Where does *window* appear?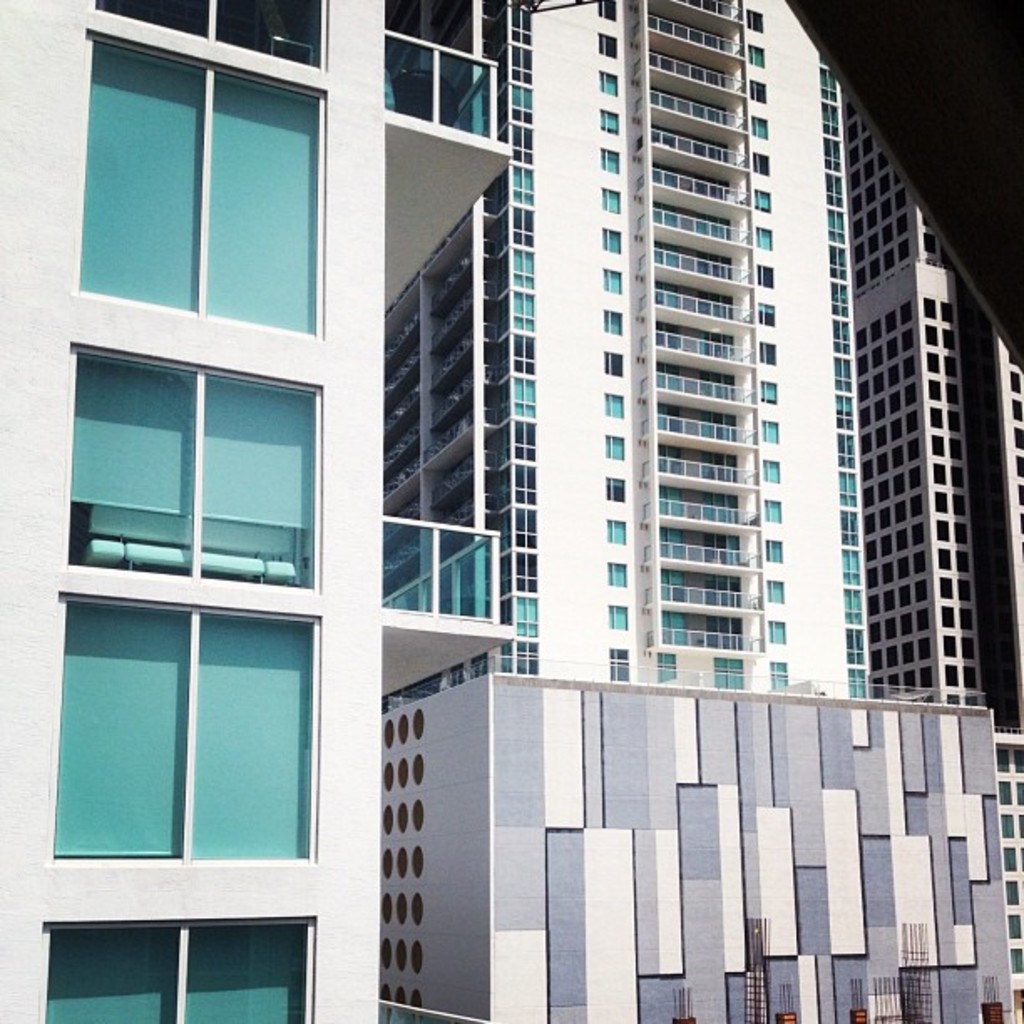
Appears at (left=65, top=328, right=341, bottom=627).
